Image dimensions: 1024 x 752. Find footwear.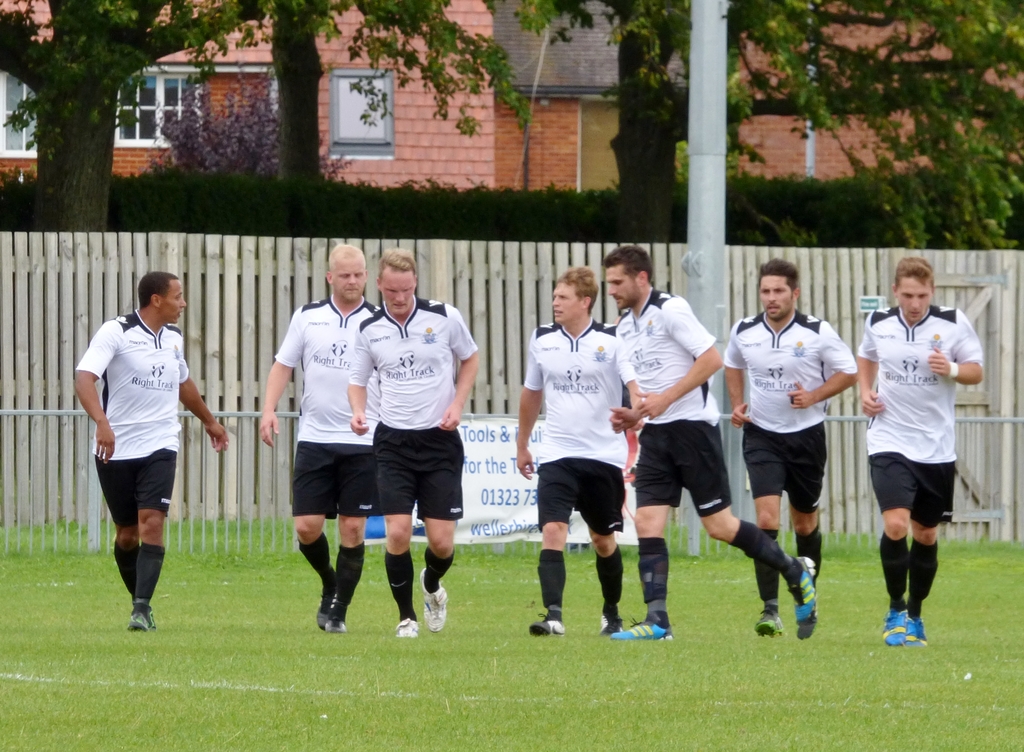
{"x1": 323, "y1": 593, "x2": 349, "y2": 632}.
